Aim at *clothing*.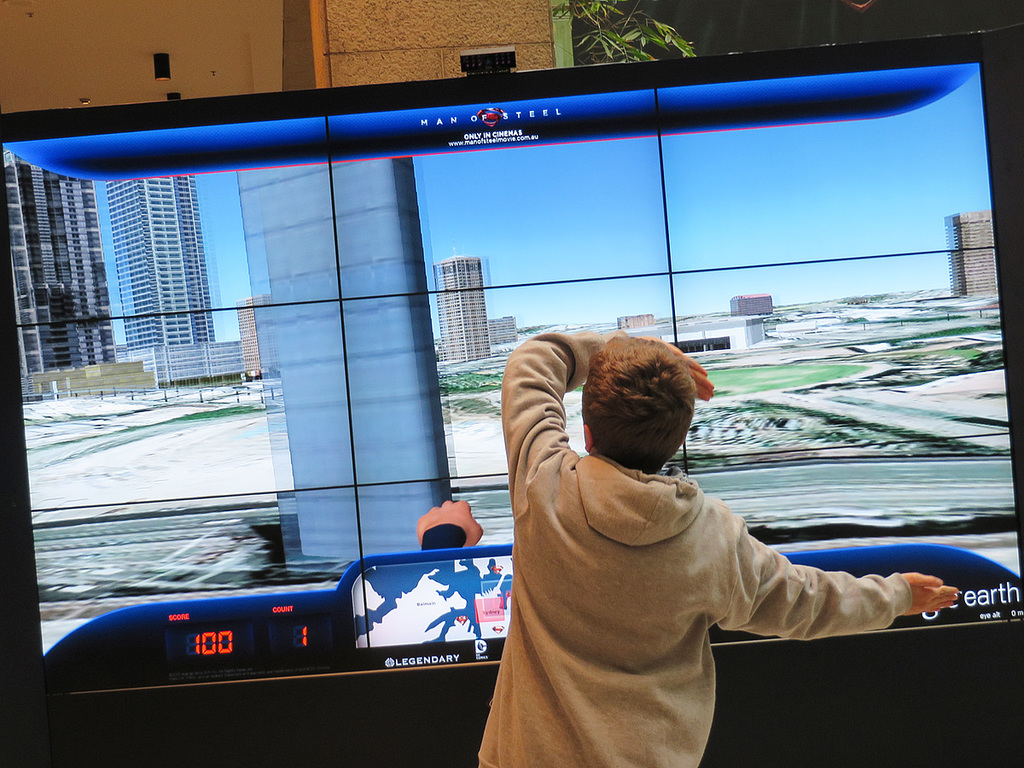
Aimed at box=[483, 388, 922, 748].
